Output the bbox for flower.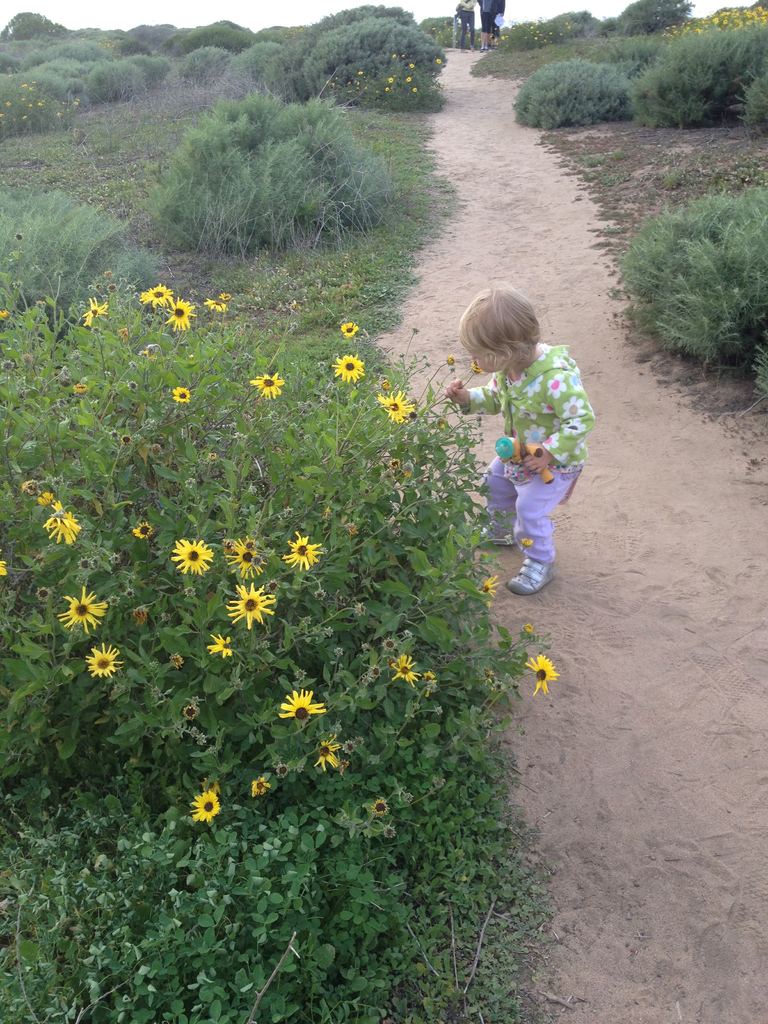
(x1=227, y1=579, x2=280, y2=631).
